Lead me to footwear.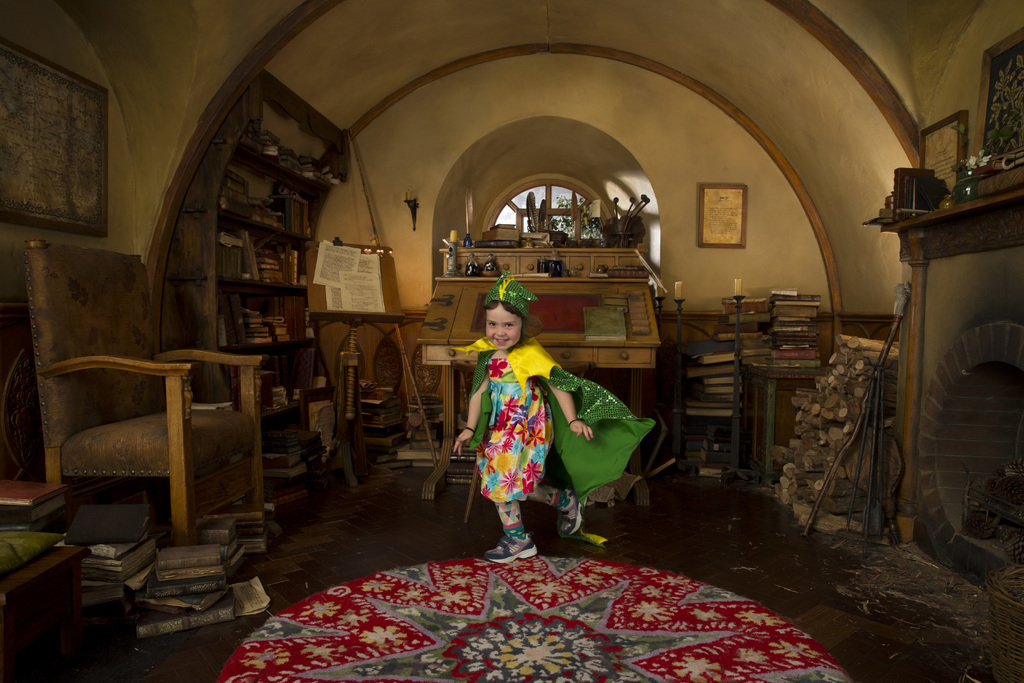
Lead to crop(483, 531, 541, 566).
